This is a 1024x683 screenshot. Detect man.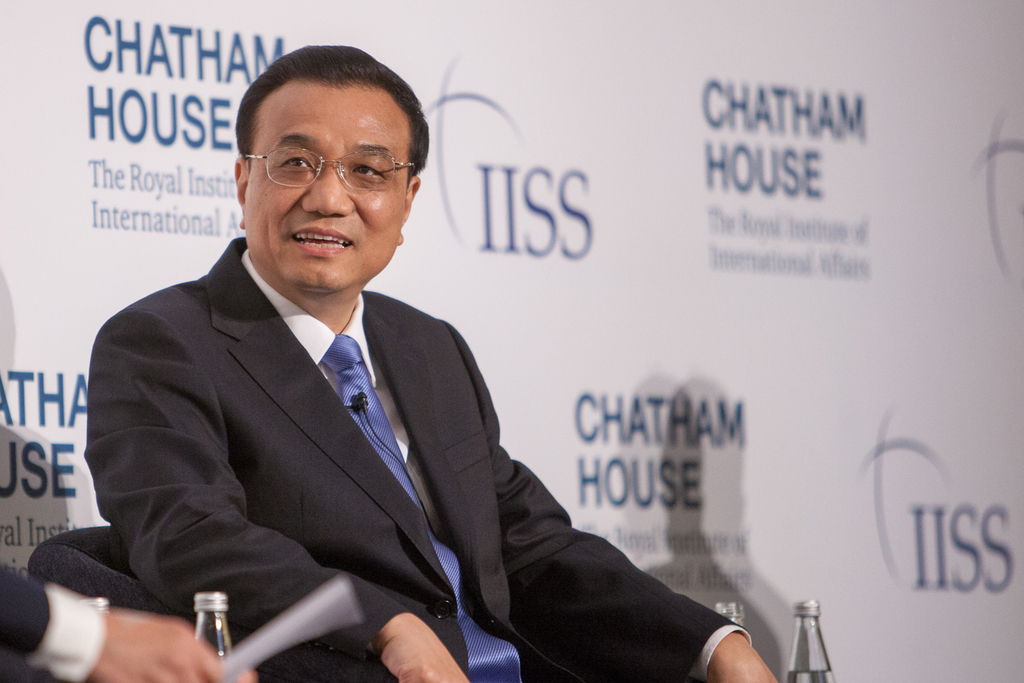
rect(56, 66, 741, 676).
